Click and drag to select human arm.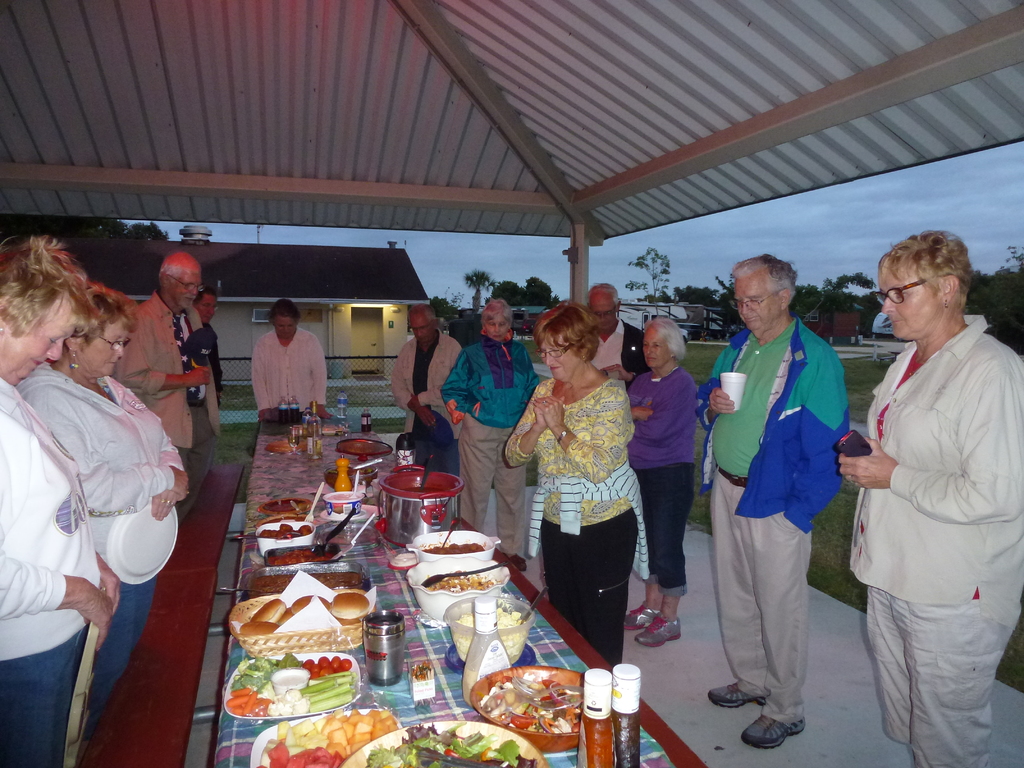
Selection: <box>624,380,652,420</box>.
